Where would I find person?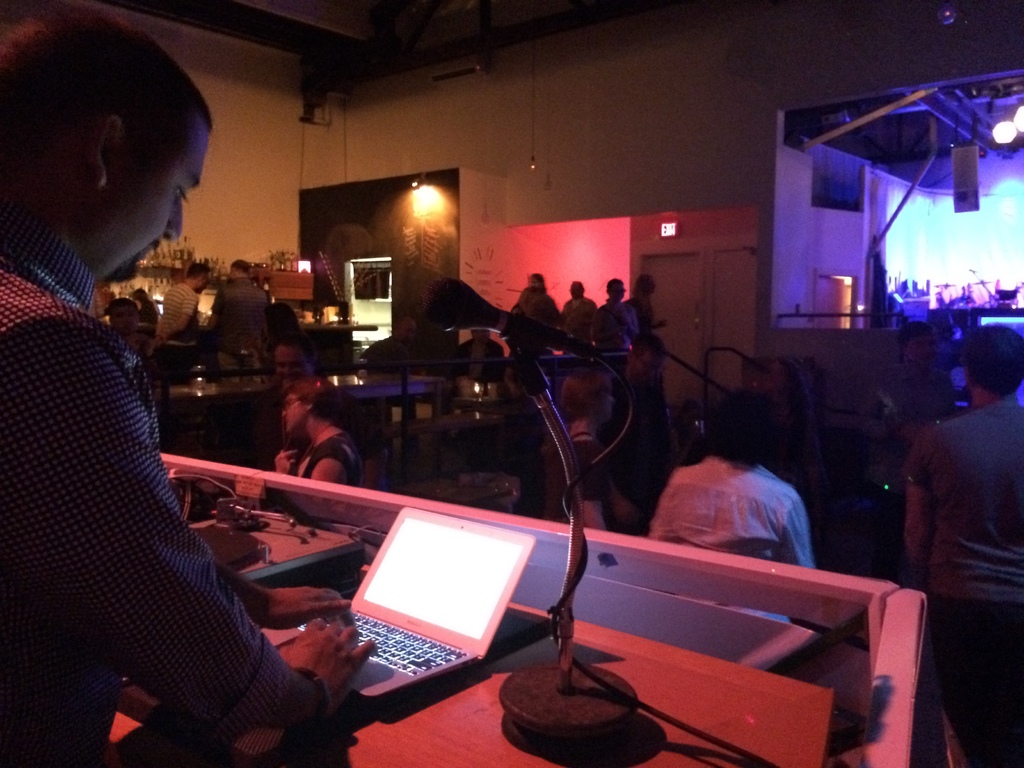
At 644 385 817 626.
